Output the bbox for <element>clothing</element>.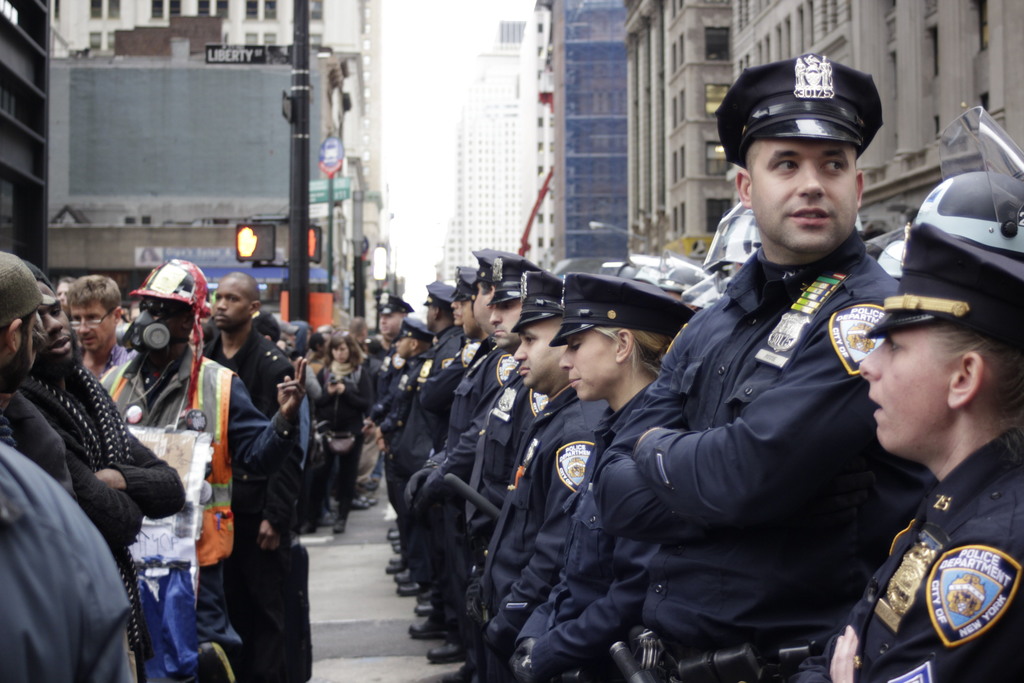
[x1=515, y1=381, x2=653, y2=682].
